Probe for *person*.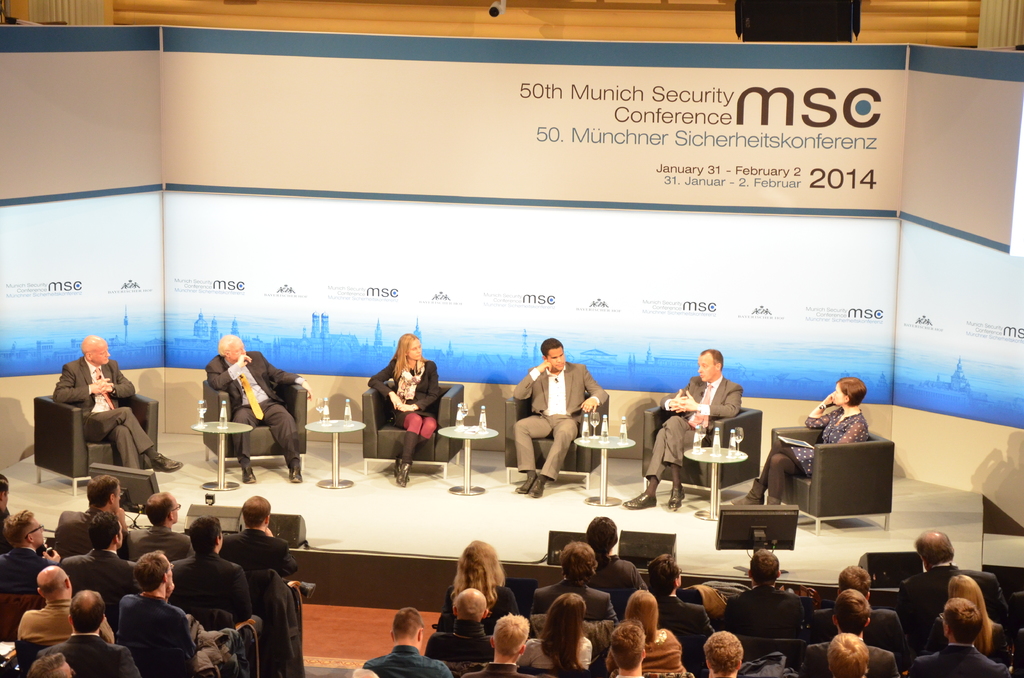
Probe result: {"x1": 46, "y1": 330, "x2": 184, "y2": 476}.
